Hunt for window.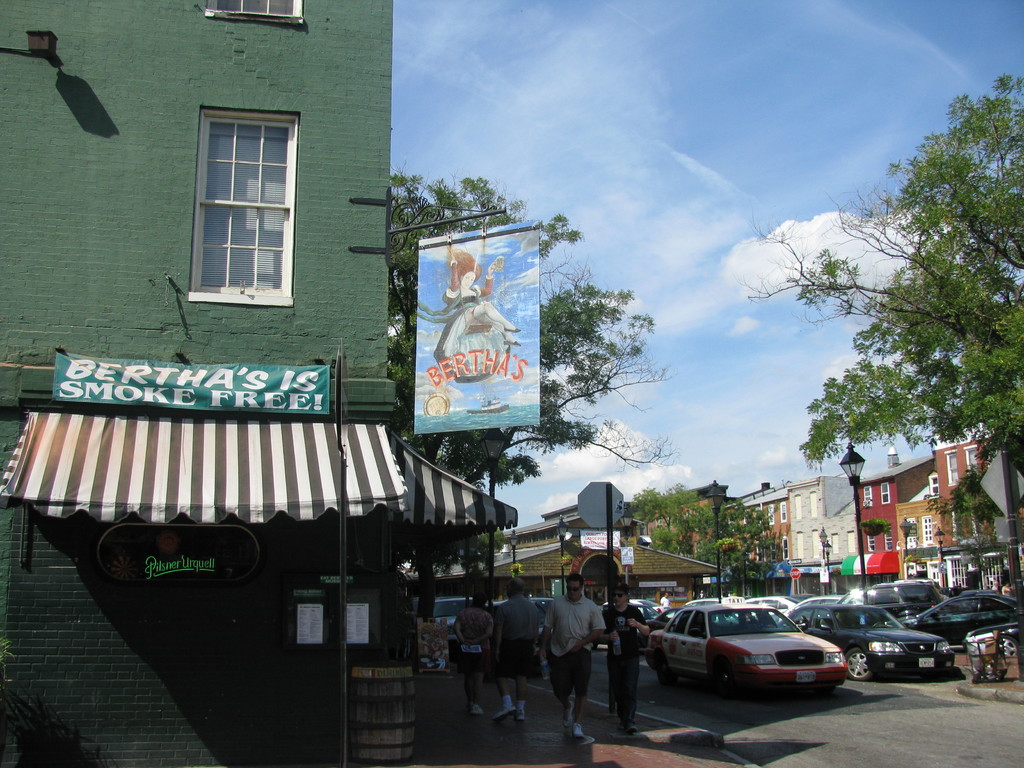
Hunted down at (x1=685, y1=607, x2=706, y2=632).
